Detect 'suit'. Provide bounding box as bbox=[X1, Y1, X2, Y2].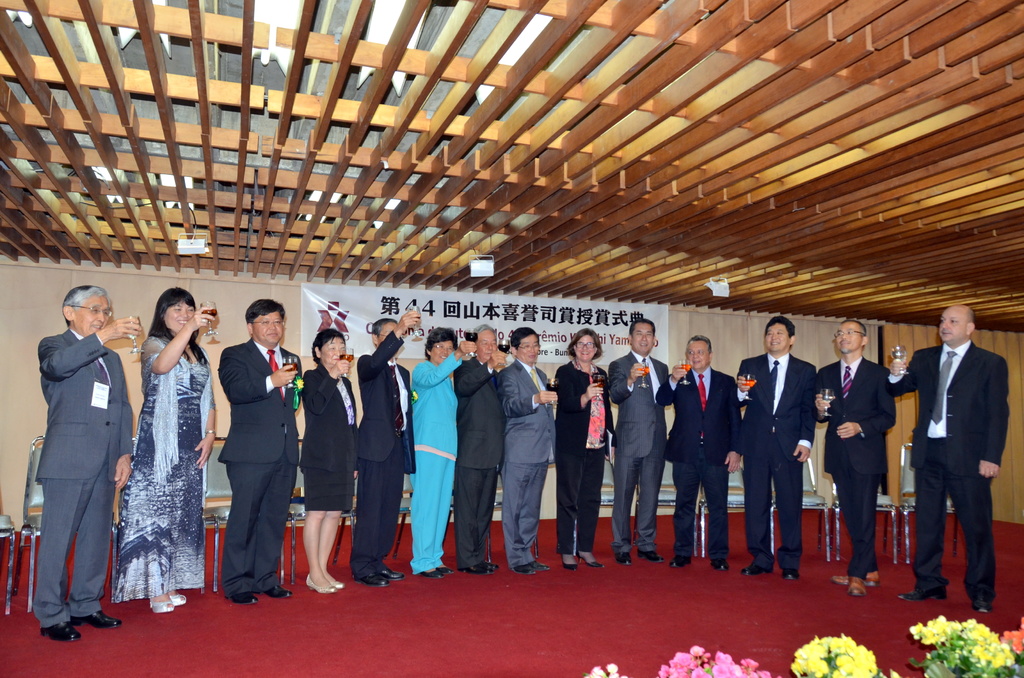
bbox=[214, 341, 301, 592].
